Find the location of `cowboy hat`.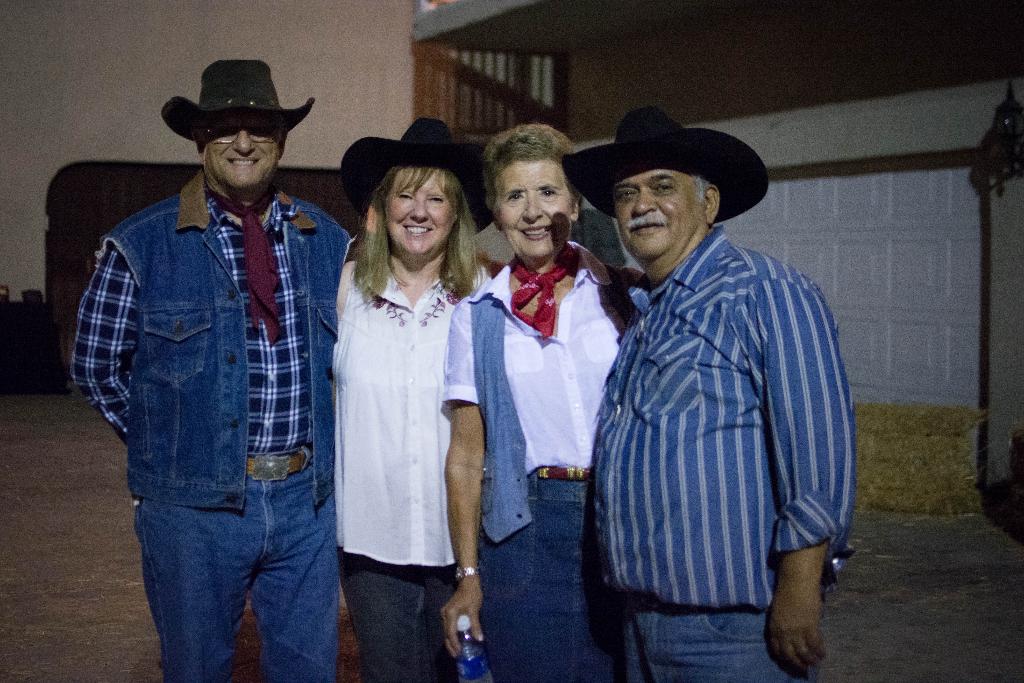
Location: [565, 103, 766, 229].
